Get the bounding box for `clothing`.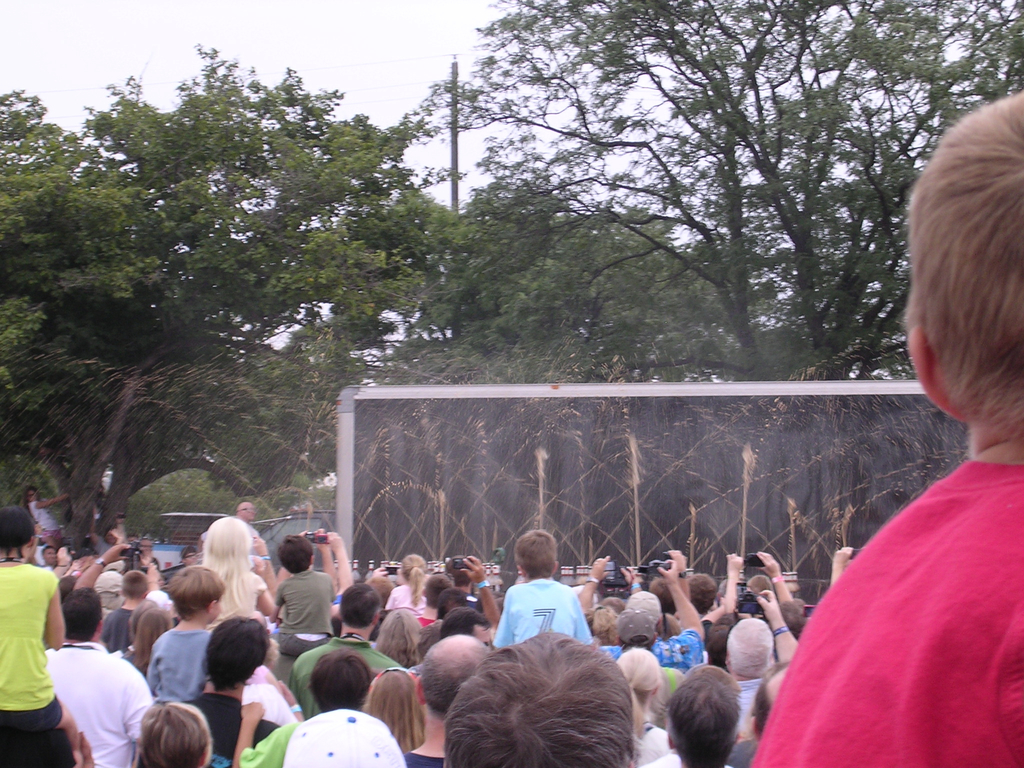
(x1=732, y1=728, x2=761, y2=767).
